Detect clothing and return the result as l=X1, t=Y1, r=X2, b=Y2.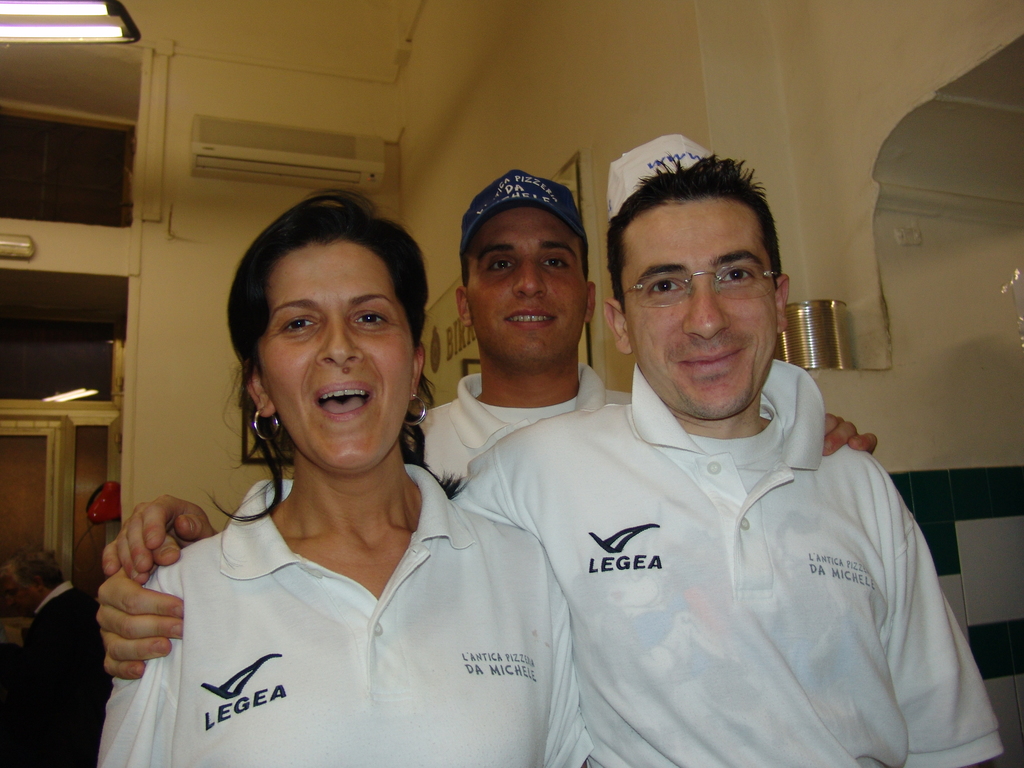
l=28, t=579, r=95, b=657.
